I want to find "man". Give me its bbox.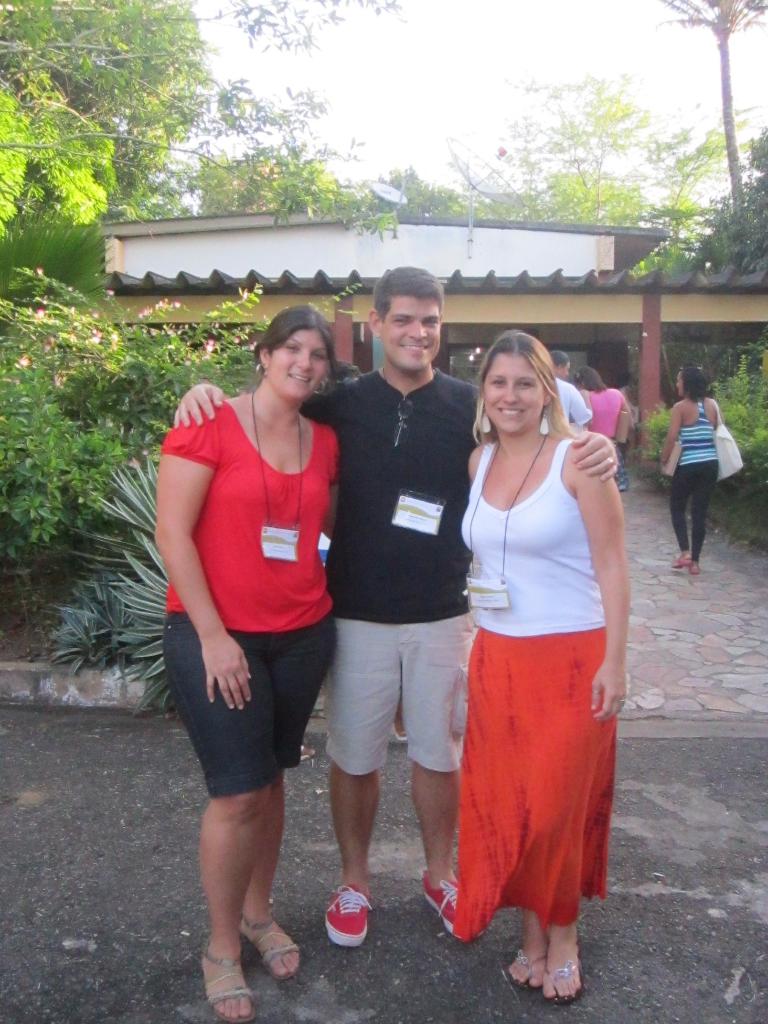
x1=546, y1=350, x2=596, y2=428.
